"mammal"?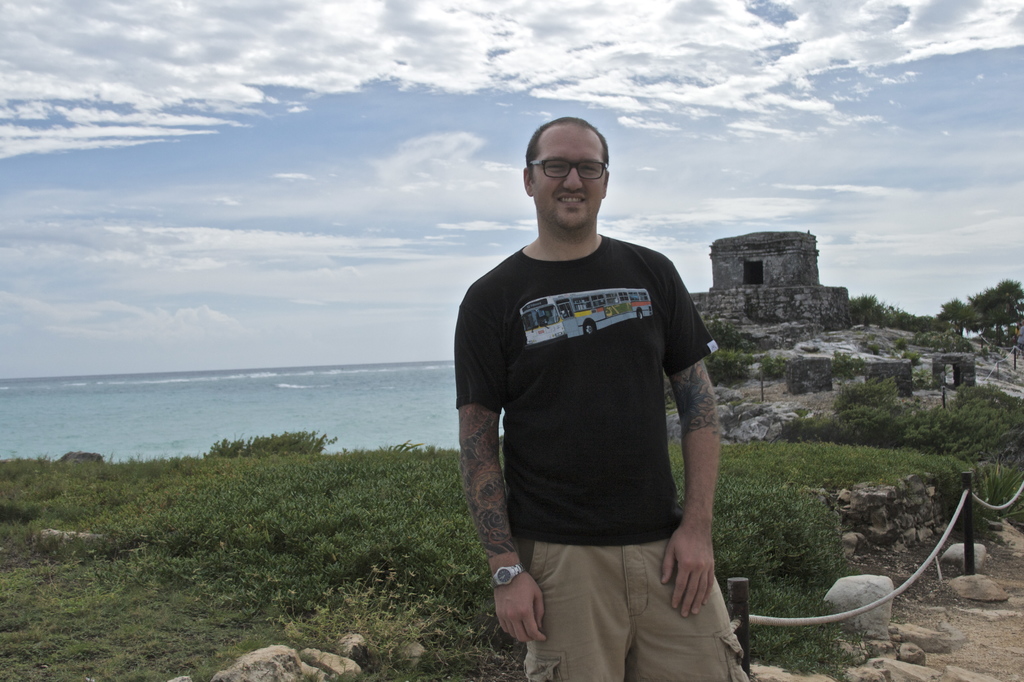
452 151 747 655
